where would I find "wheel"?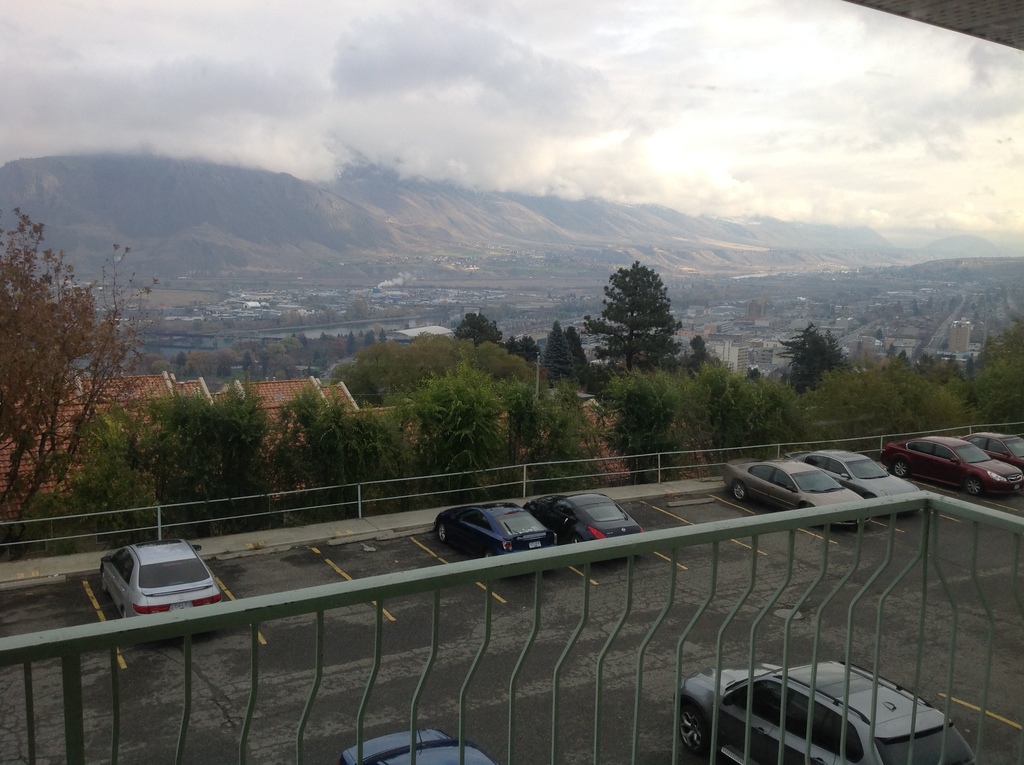
At bbox(673, 700, 708, 748).
